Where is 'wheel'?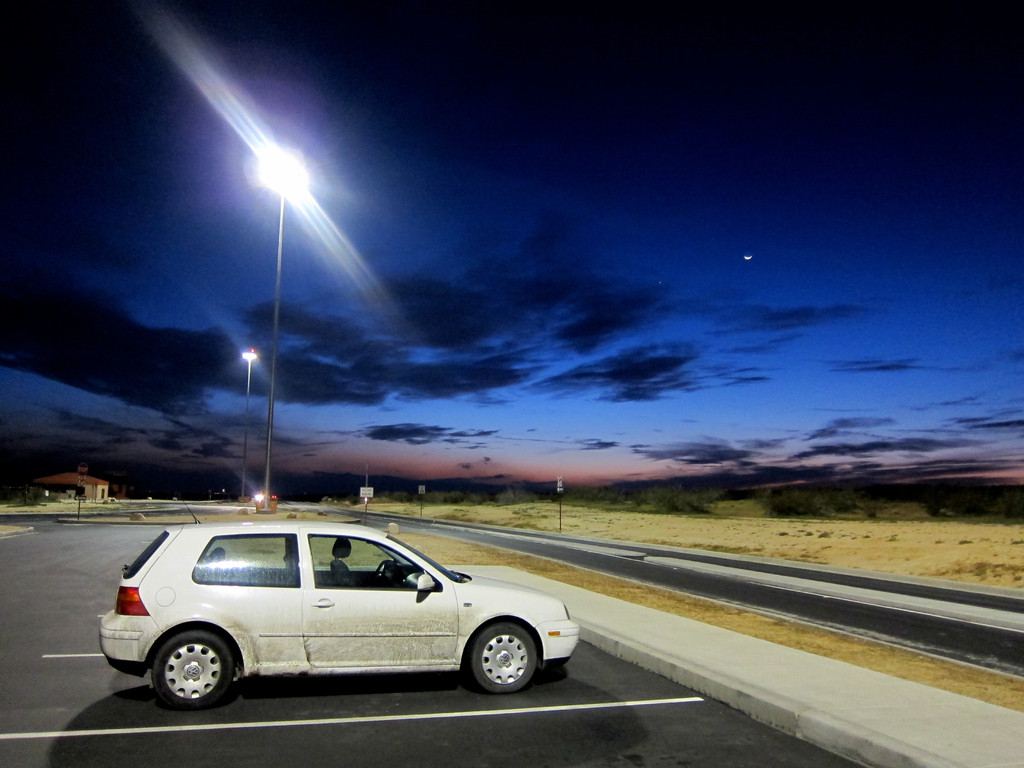
pyautogui.locateOnScreen(476, 625, 538, 696).
